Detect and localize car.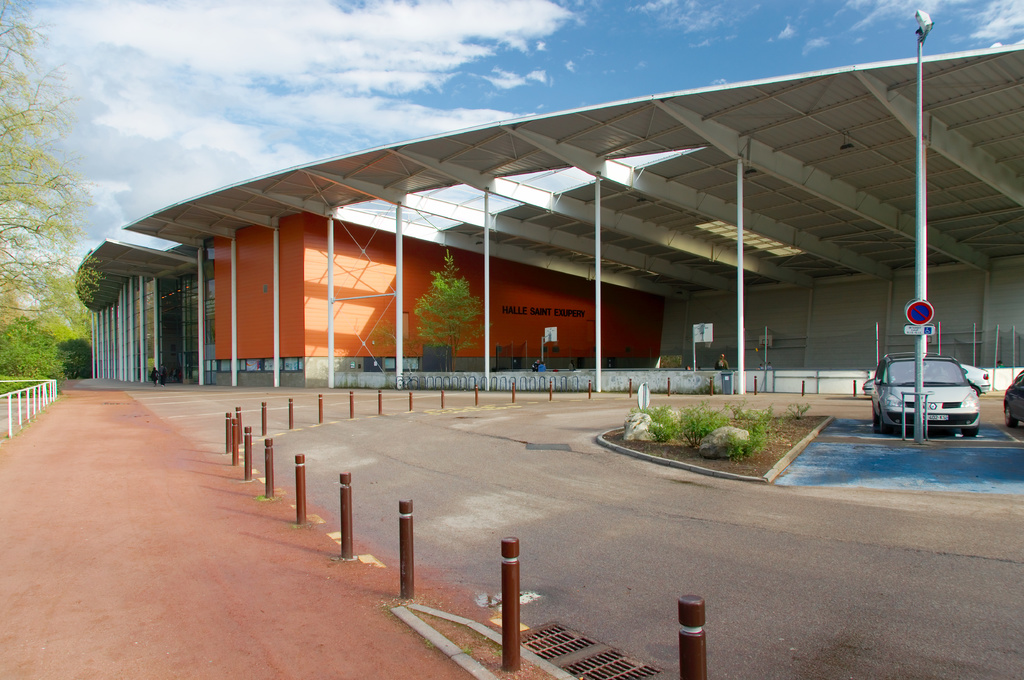
Localized at Rect(862, 365, 991, 397).
